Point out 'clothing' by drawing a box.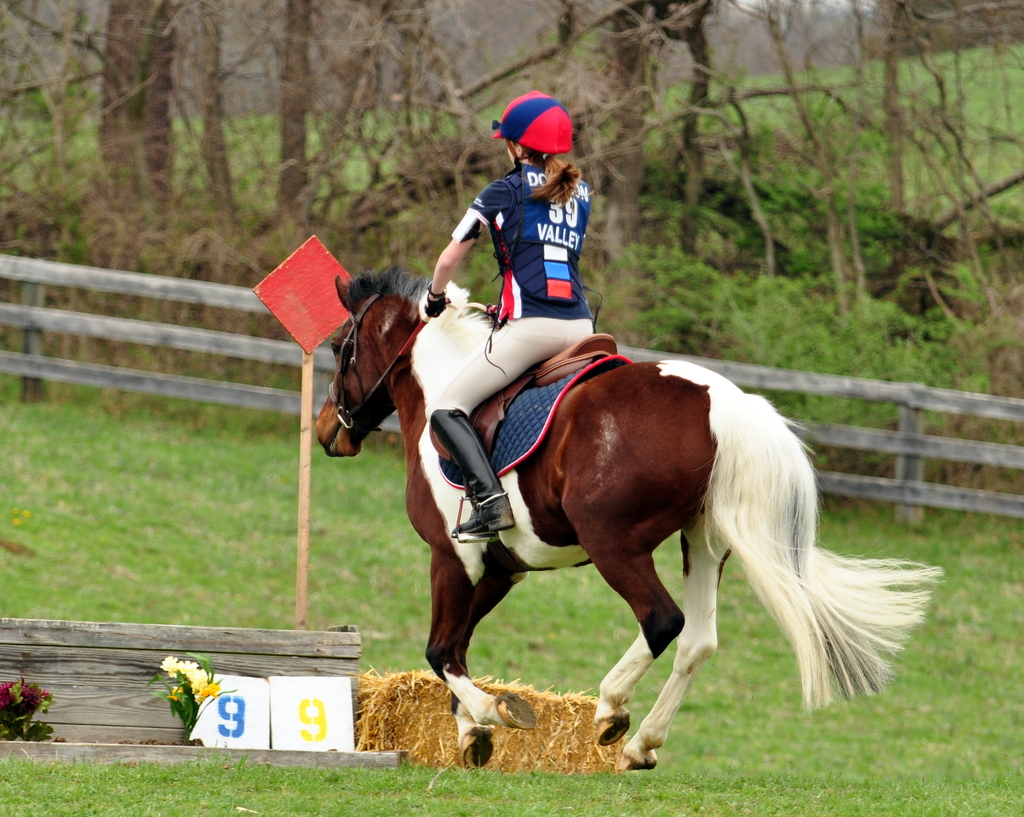
bbox(428, 127, 610, 516).
